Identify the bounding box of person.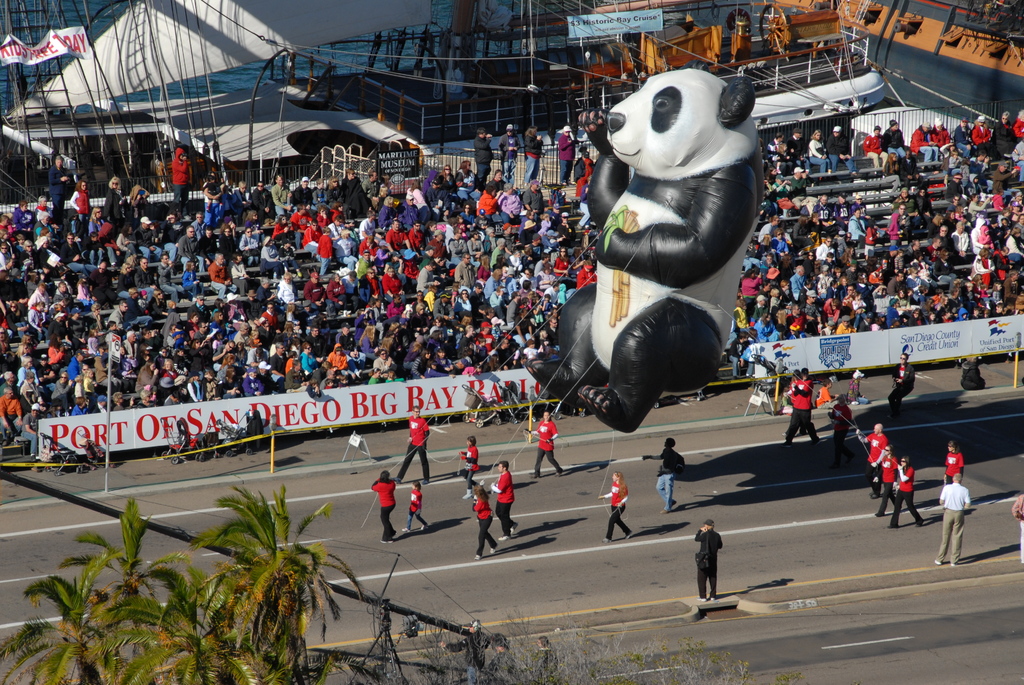
{"left": 641, "top": 438, "right": 684, "bottom": 512}.
